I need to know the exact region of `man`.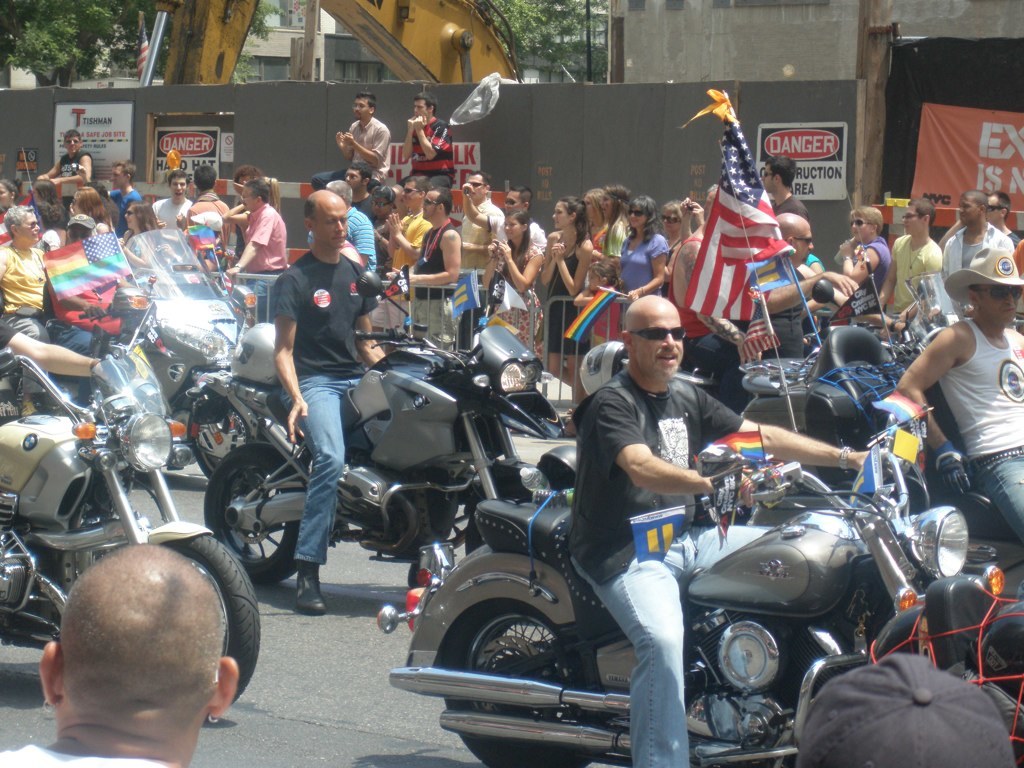
Region: x1=936 y1=195 x2=1014 y2=281.
